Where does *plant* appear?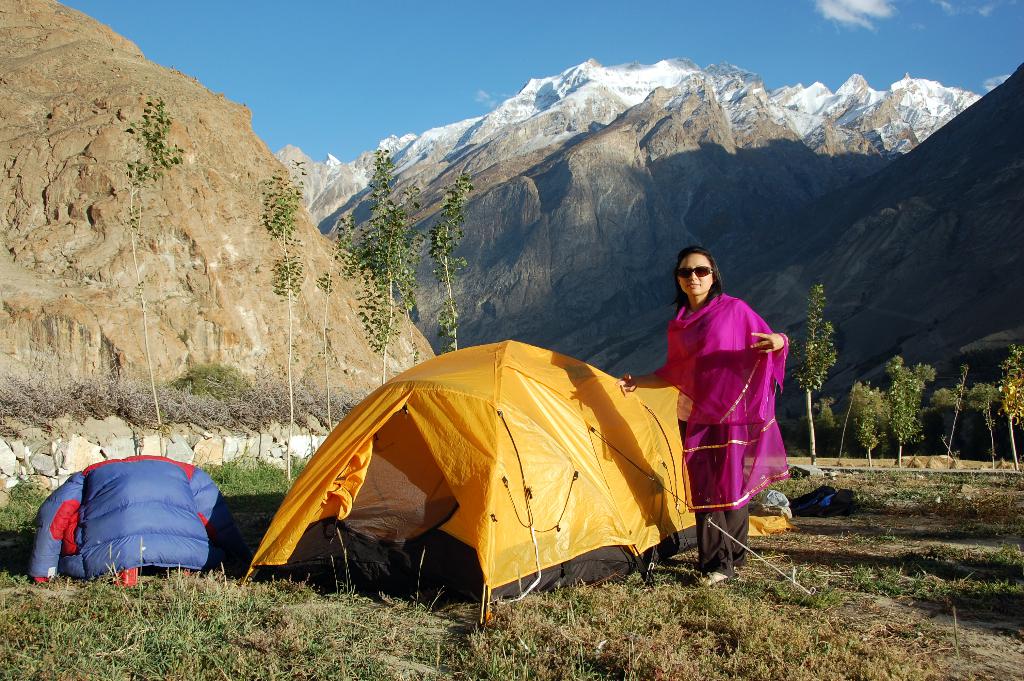
Appears at x1=891 y1=358 x2=927 y2=463.
